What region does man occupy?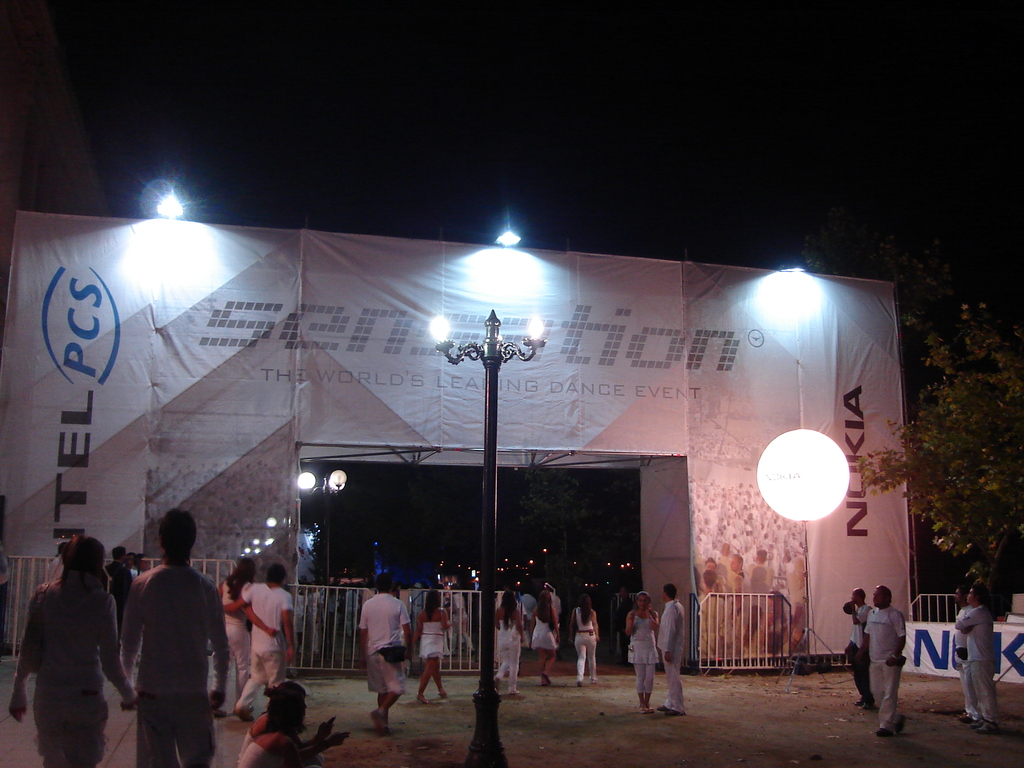
detection(220, 561, 296, 723).
